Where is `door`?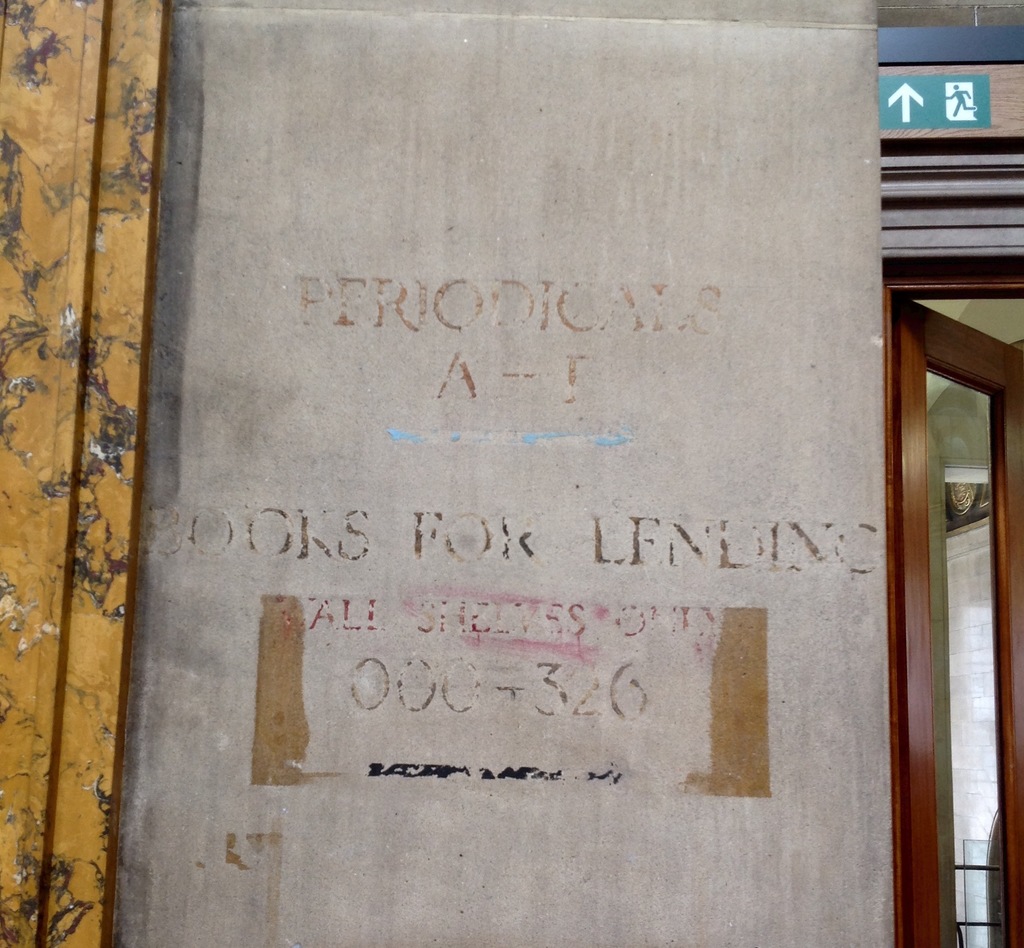
900, 328, 1002, 881.
